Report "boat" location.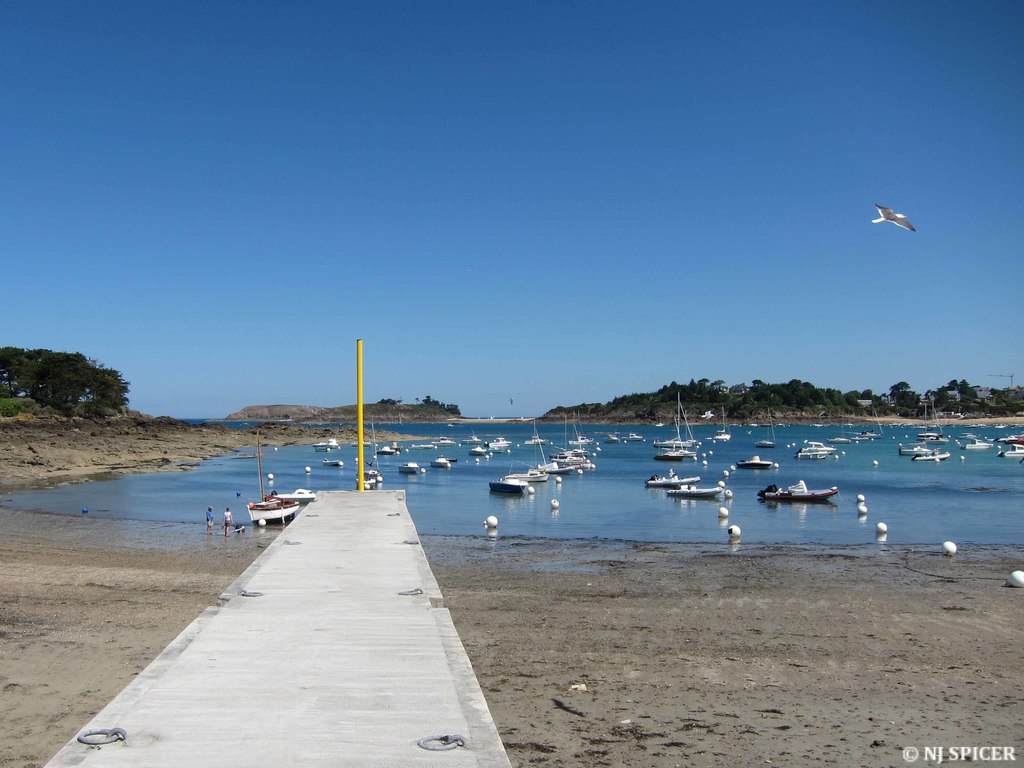
Report: <box>738,454,773,472</box>.
